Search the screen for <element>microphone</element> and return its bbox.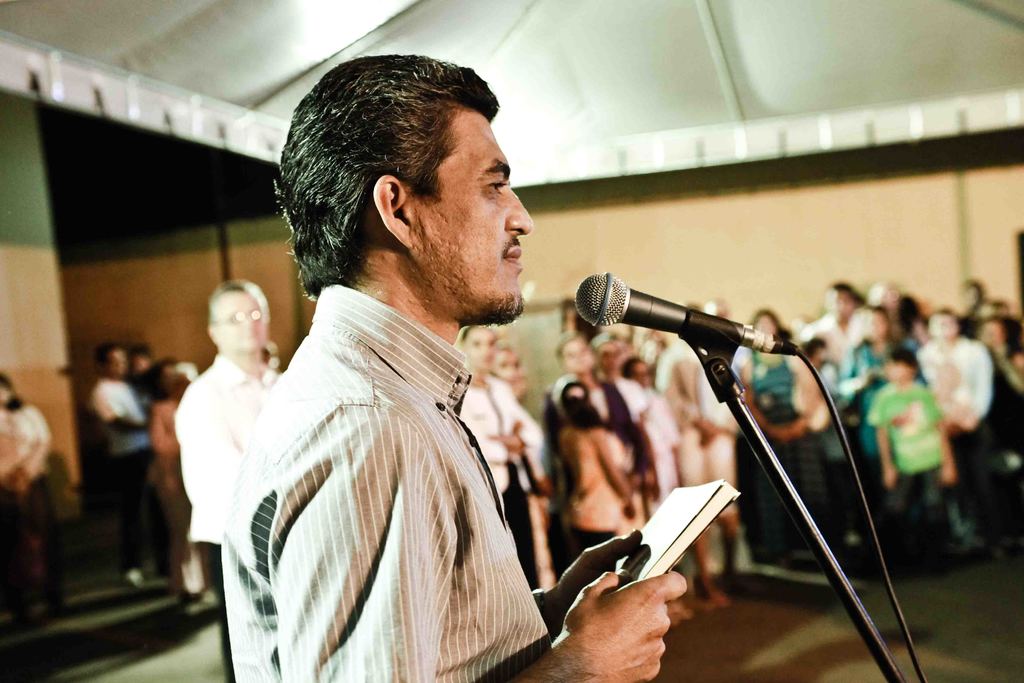
Found: {"x1": 560, "y1": 266, "x2": 797, "y2": 357}.
